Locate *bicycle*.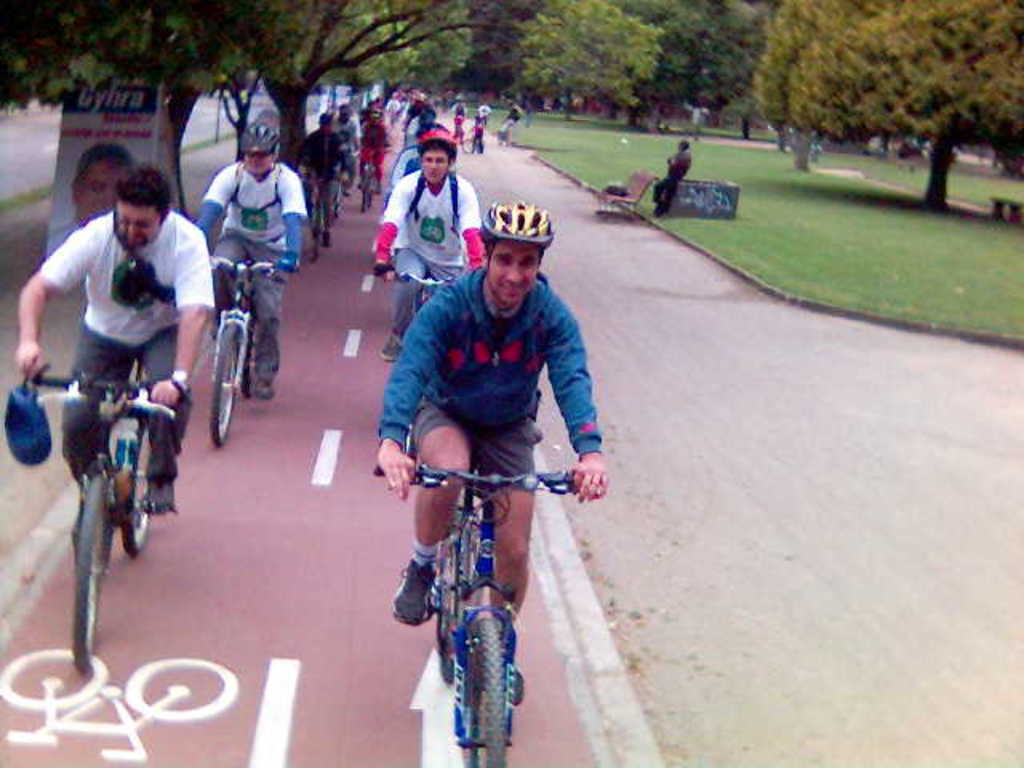
Bounding box: (0,638,242,765).
